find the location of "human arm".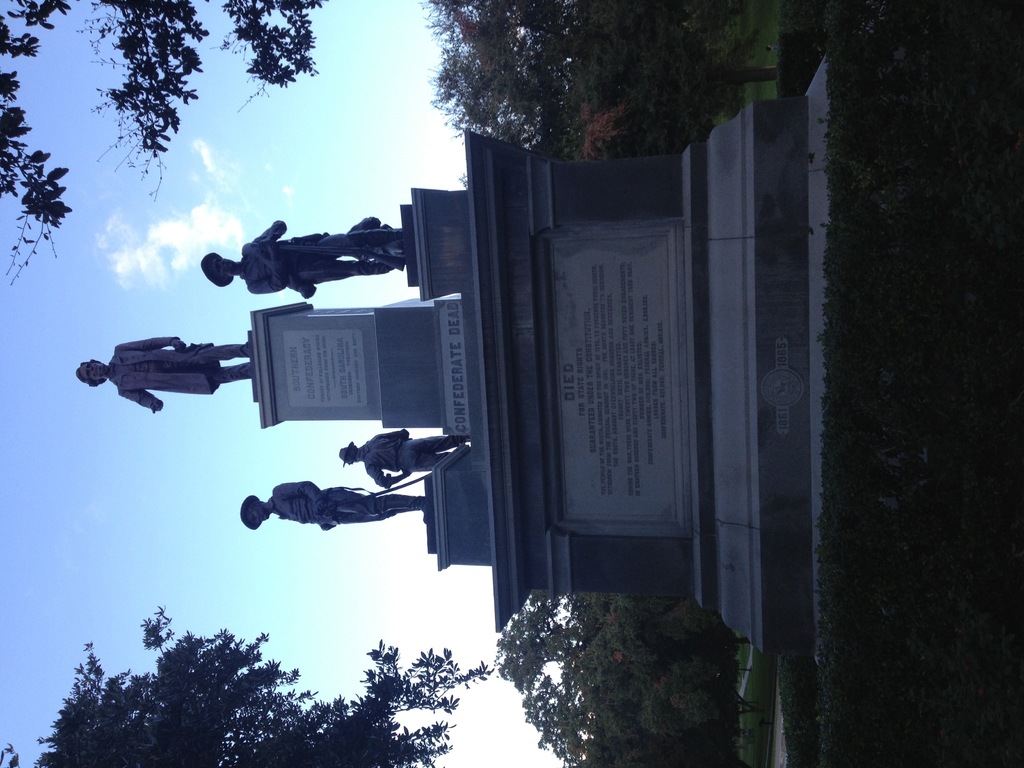
Location: (170, 337, 186, 352).
